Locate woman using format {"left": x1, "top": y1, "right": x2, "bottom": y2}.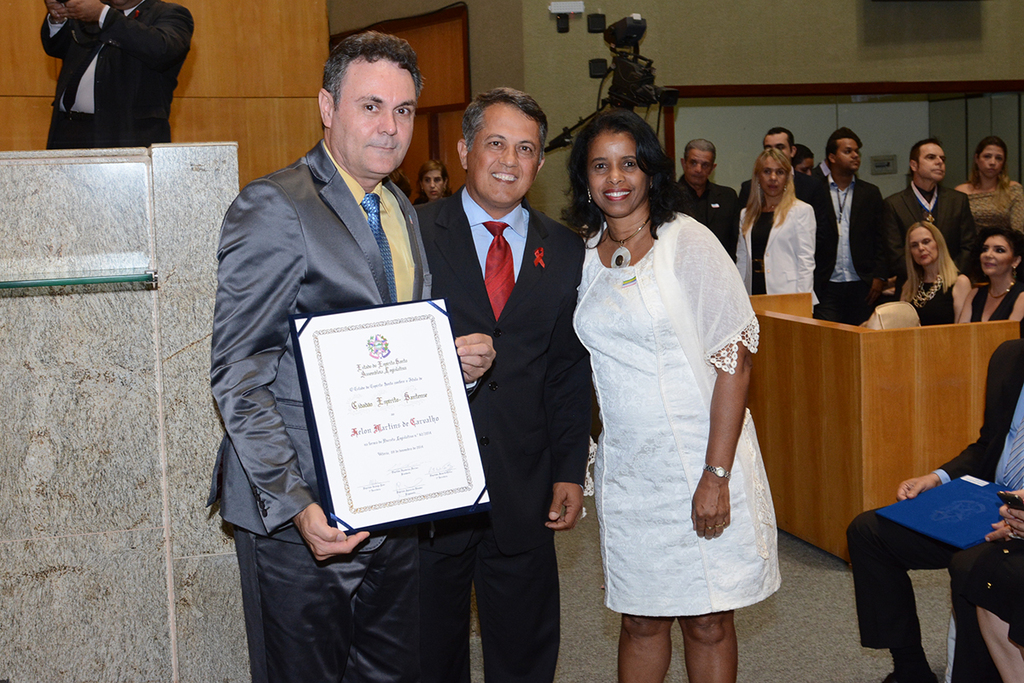
{"left": 412, "top": 158, "right": 455, "bottom": 208}.
